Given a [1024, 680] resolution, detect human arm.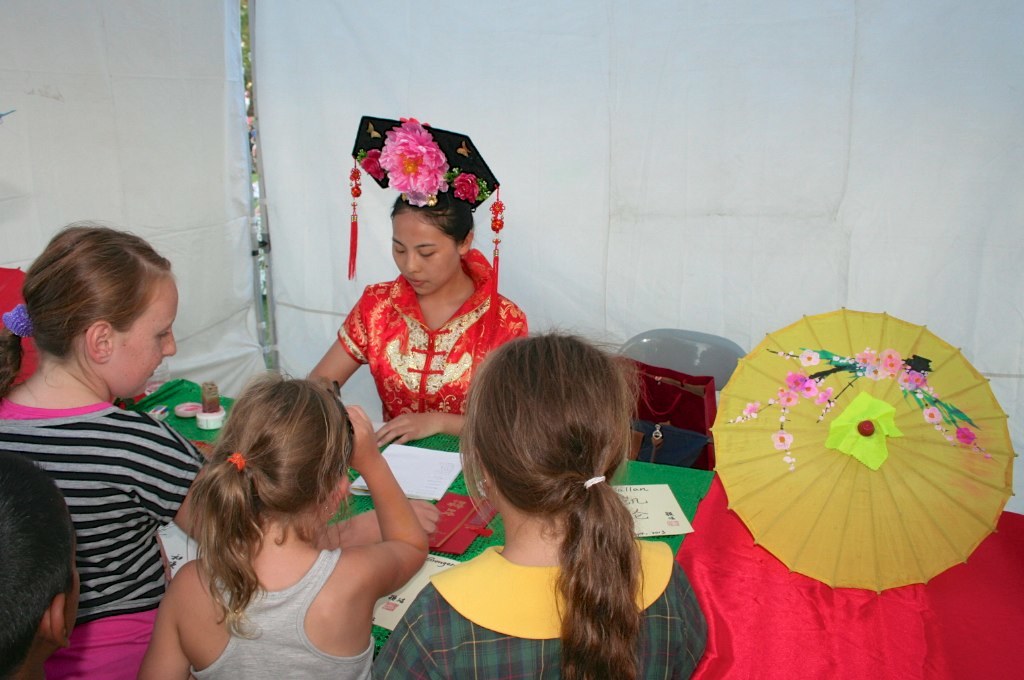
132, 411, 444, 552.
